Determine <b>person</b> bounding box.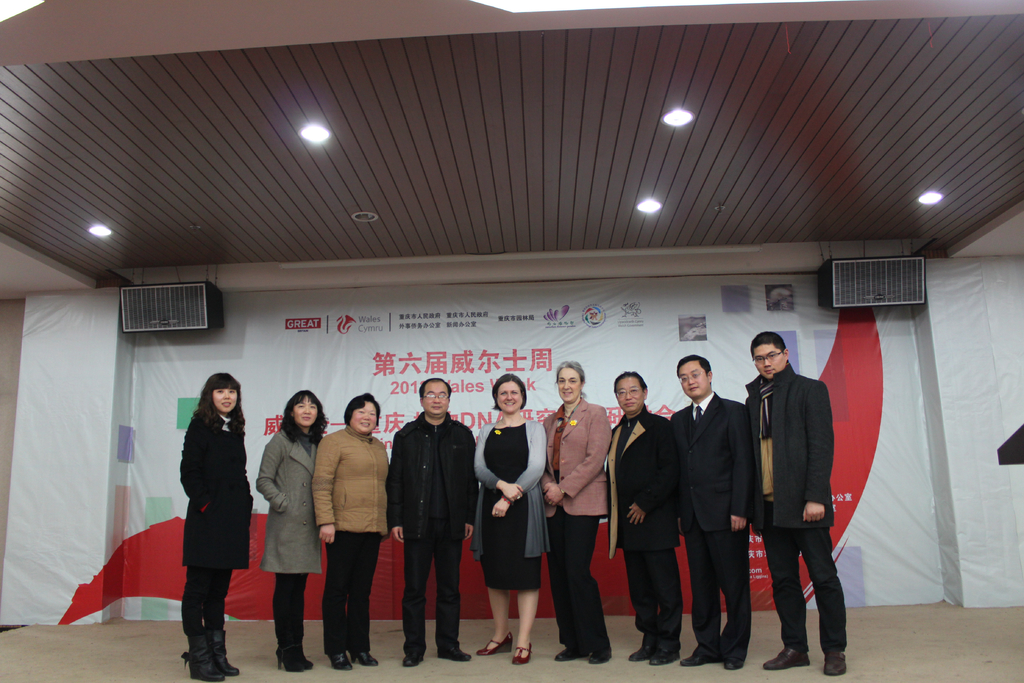
Determined: (x1=161, y1=381, x2=241, y2=675).
